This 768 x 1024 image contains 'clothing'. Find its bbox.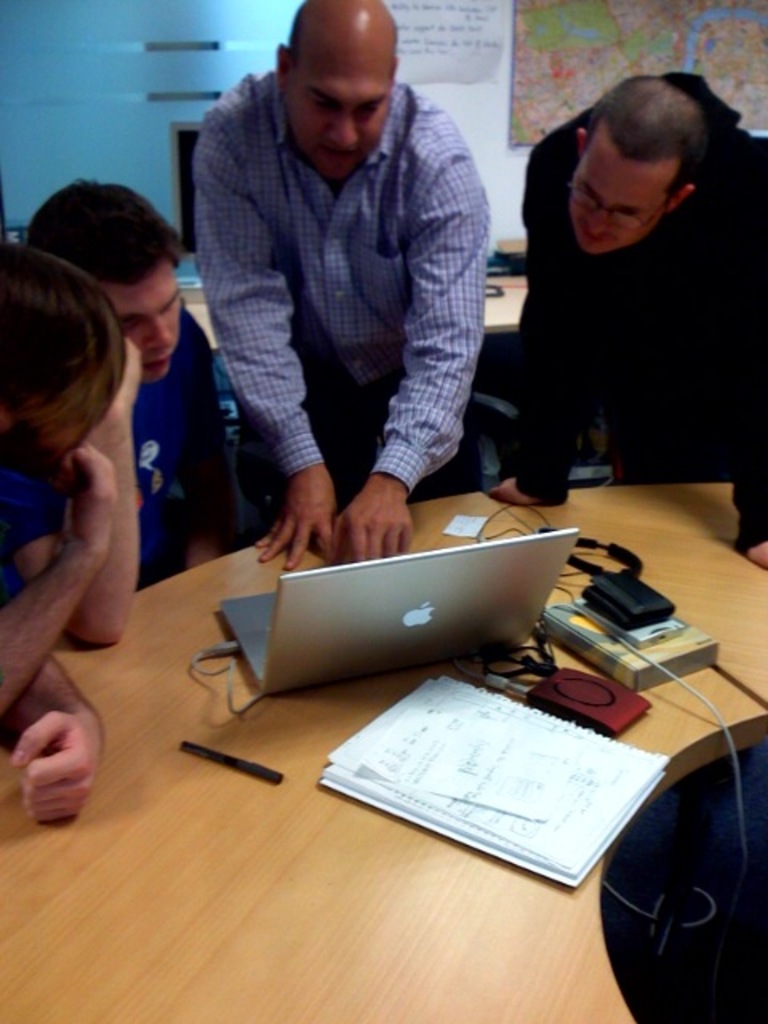
<region>0, 453, 59, 610</region>.
